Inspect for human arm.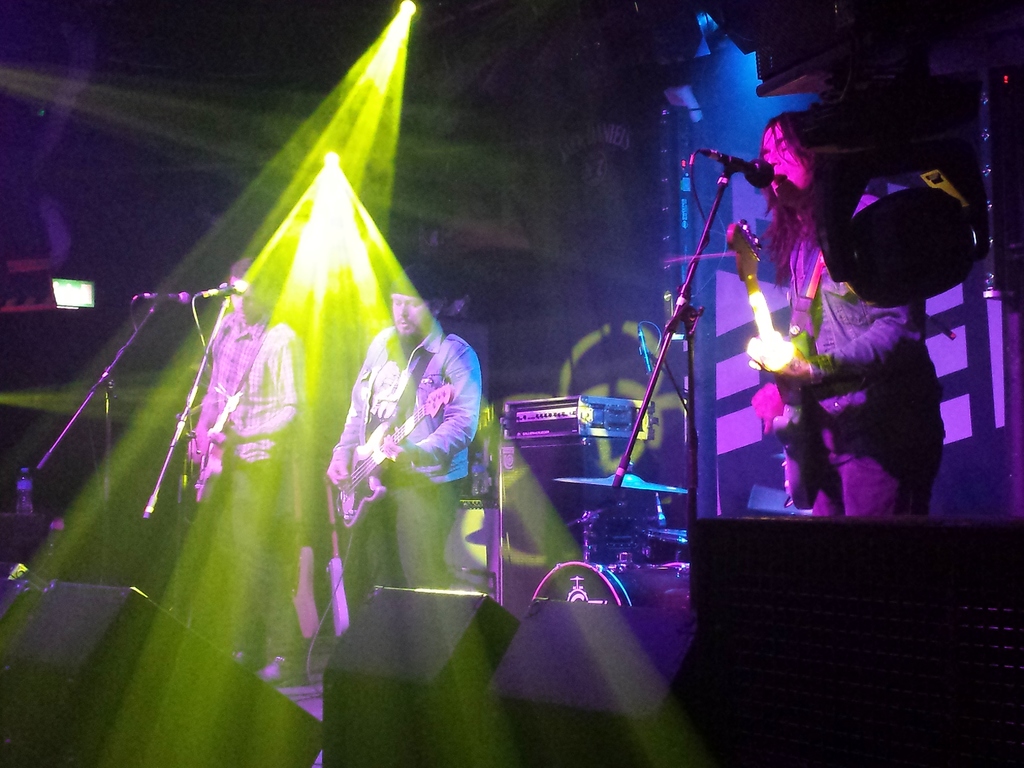
Inspection: [x1=401, y1=339, x2=483, y2=480].
